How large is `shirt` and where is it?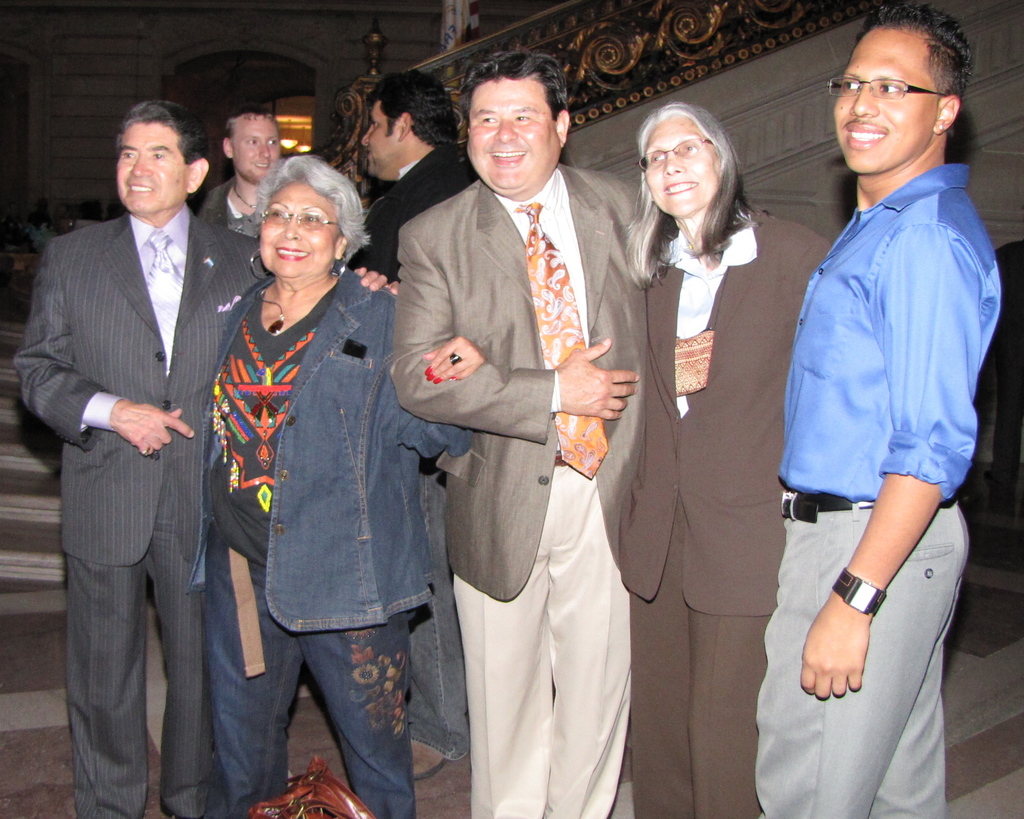
Bounding box: [659, 208, 758, 418].
